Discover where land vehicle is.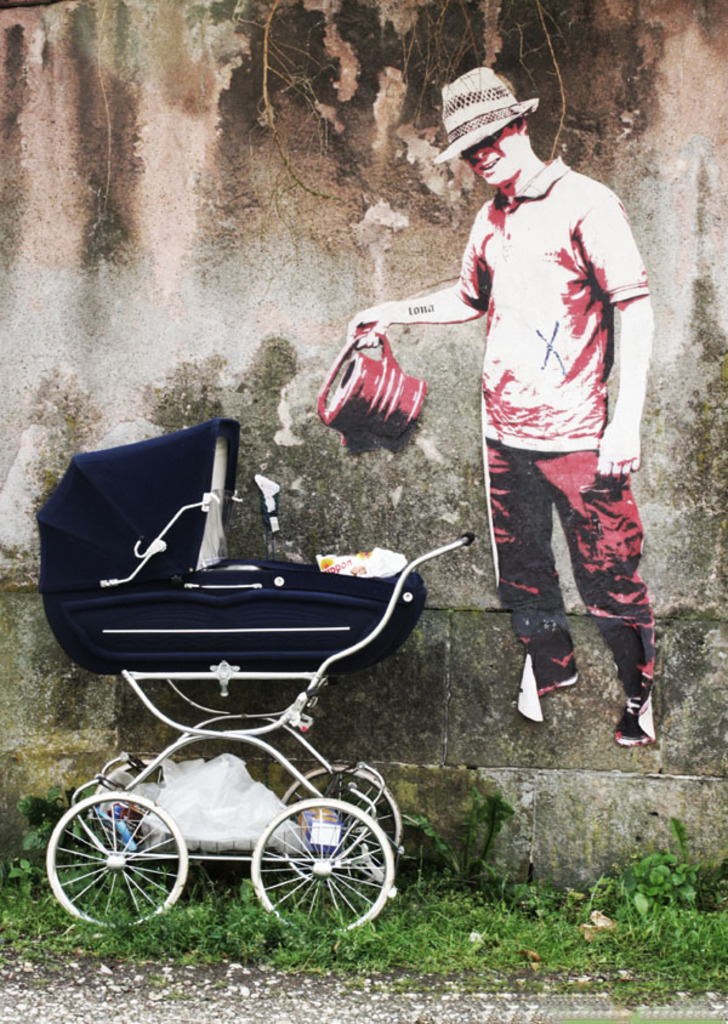
Discovered at box=[5, 385, 487, 935].
